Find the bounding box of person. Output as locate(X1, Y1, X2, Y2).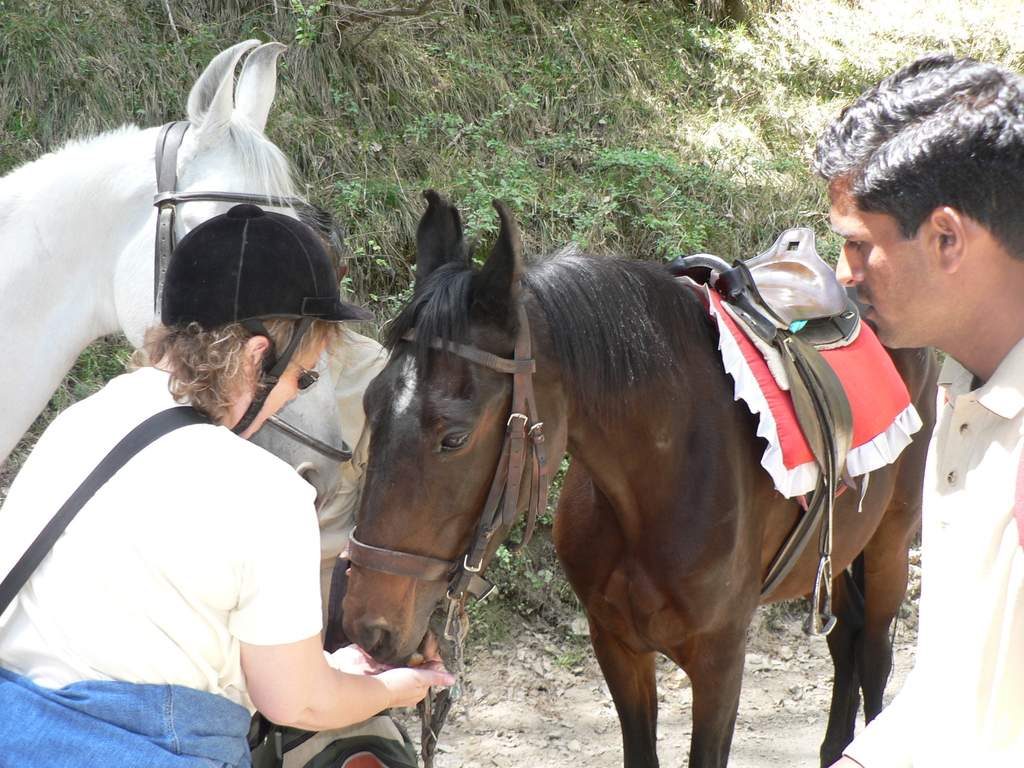
locate(808, 53, 1020, 767).
